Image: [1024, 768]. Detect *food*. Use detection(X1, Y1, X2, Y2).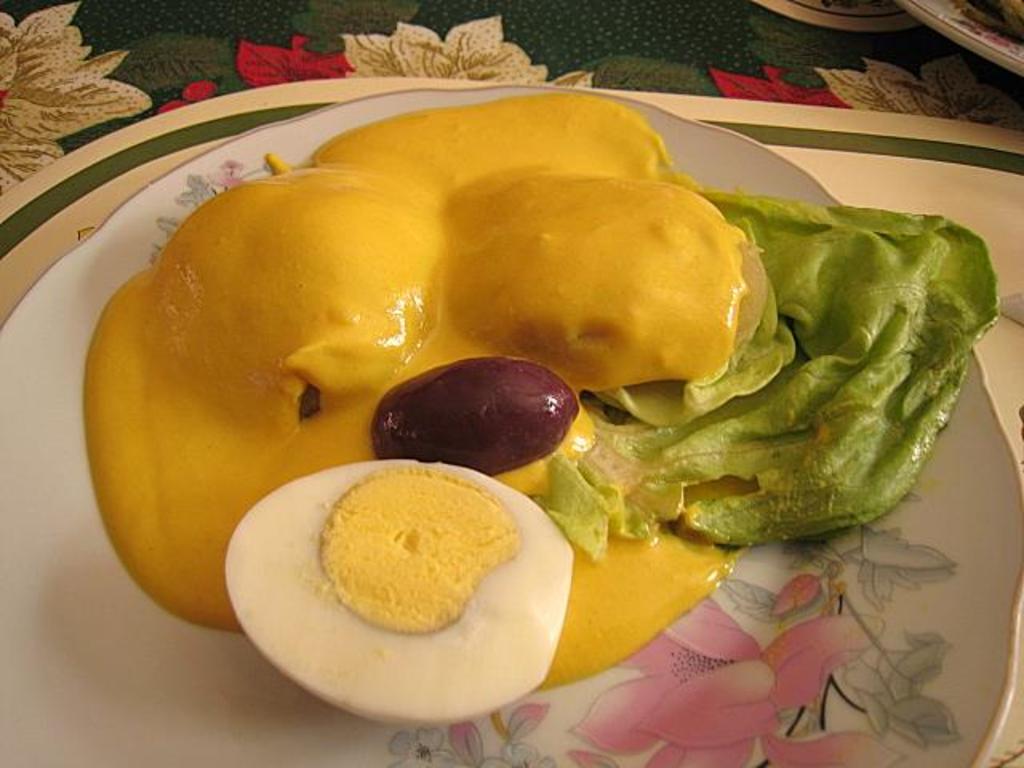
detection(82, 93, 1003, 726).
